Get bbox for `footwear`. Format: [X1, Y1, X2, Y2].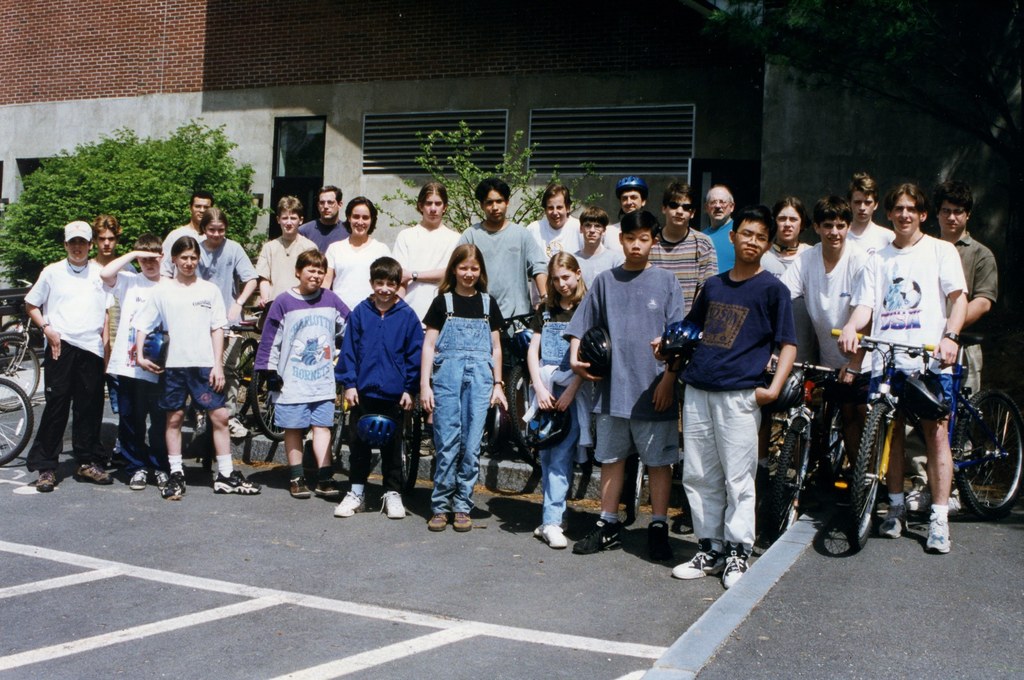
[670, 536, 724, 577].
